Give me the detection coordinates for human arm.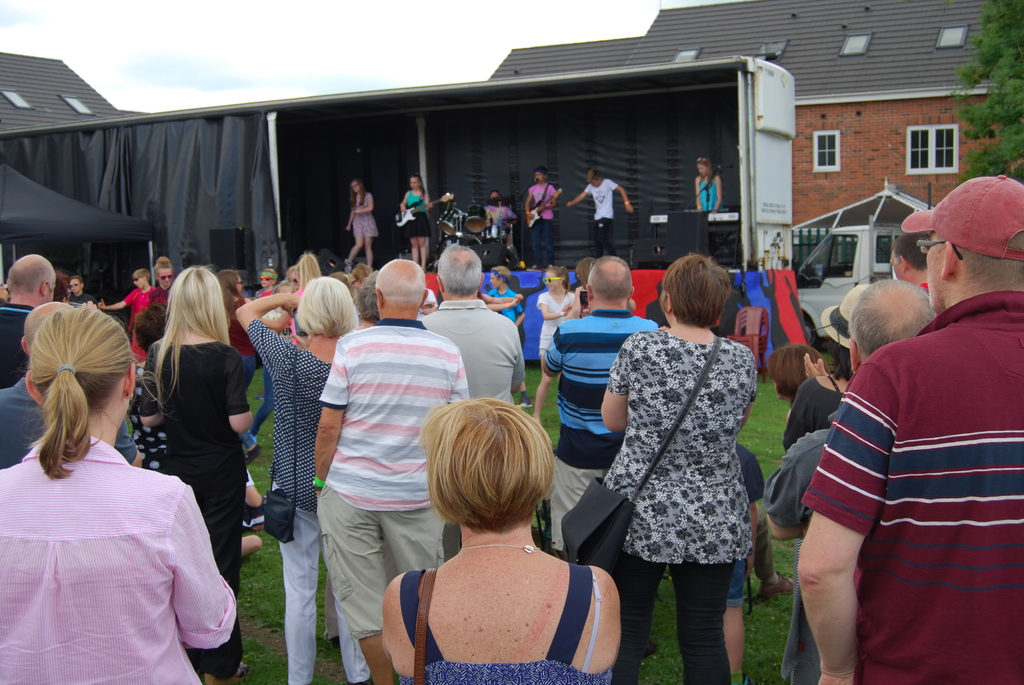
<bbox>564, 177, 595, 214</bbox>.
